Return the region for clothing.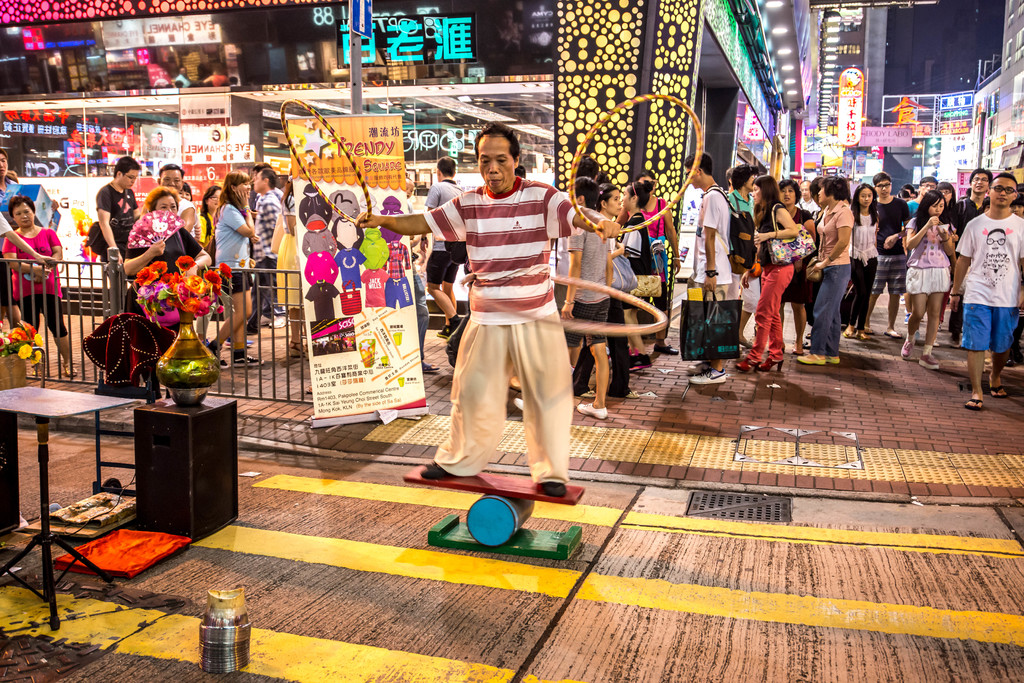
bbox=[687, 183, 733, 293].
